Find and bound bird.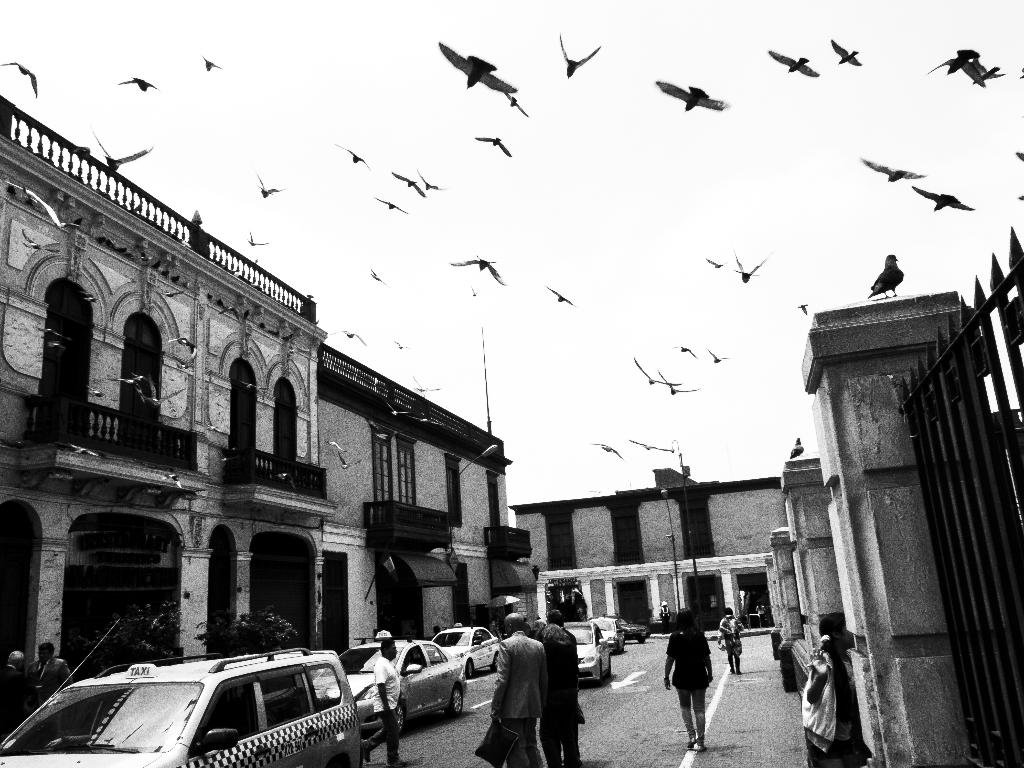
Bound: locate(664, 332, 701, 367).
